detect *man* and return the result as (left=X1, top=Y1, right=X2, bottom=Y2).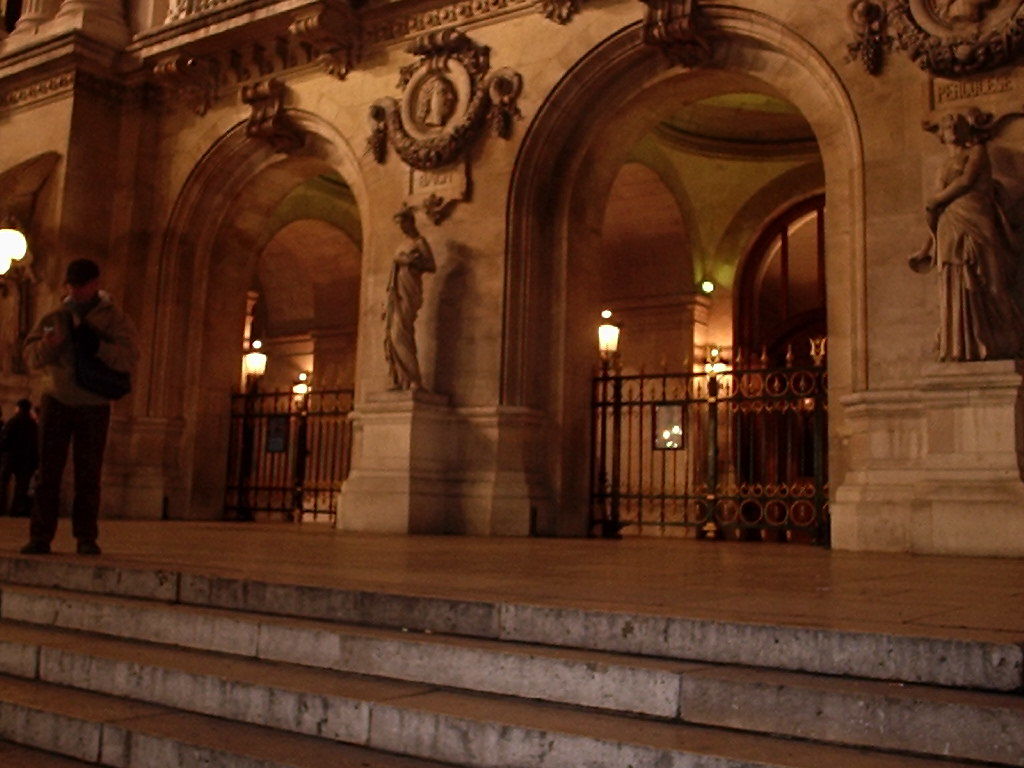
(left=16, top=231, right=118, bottom=571).
